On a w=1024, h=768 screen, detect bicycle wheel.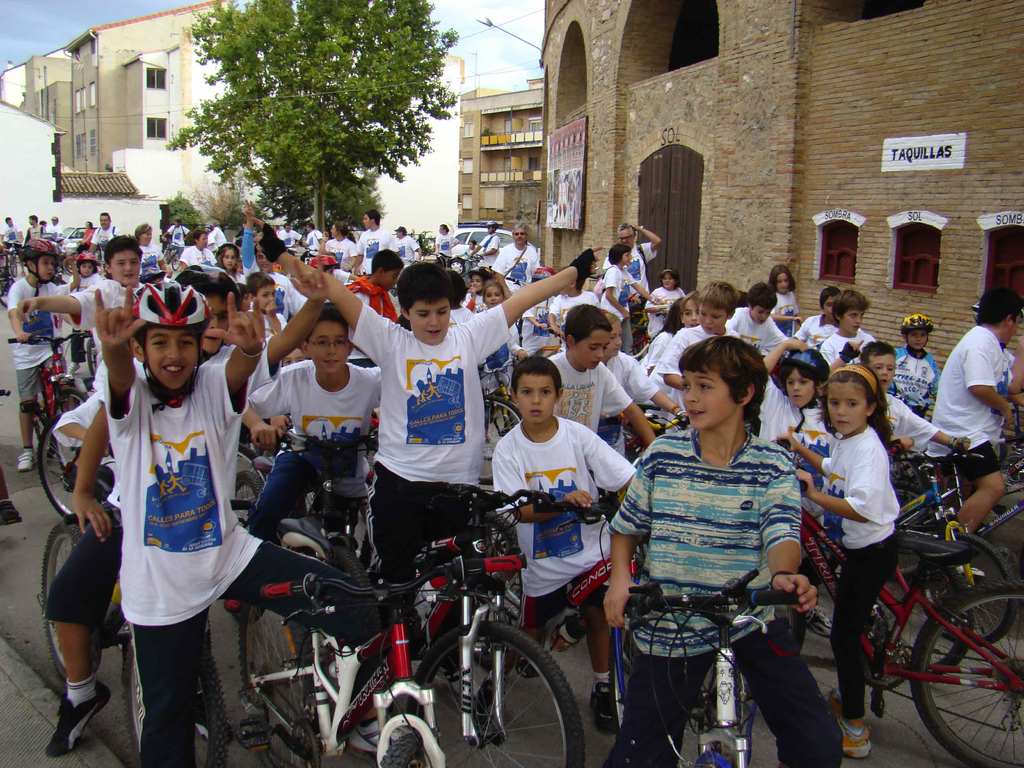
[x1=235, y1=466, x2=267, y2=520].
